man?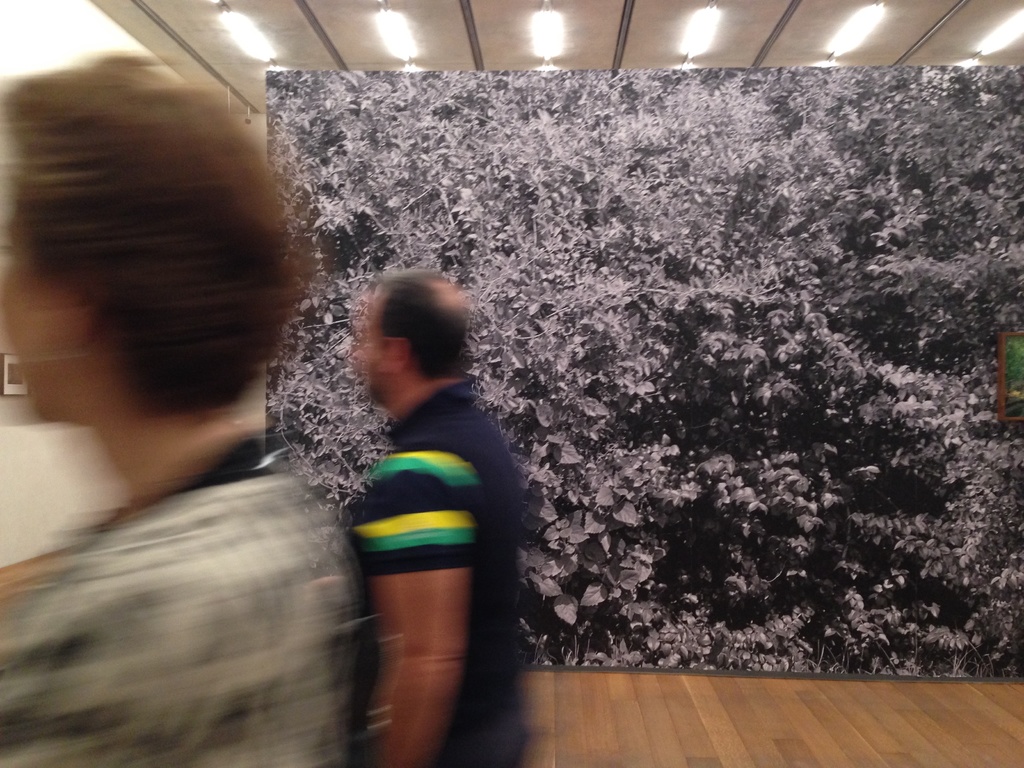
rect(284, 261, 538, 730)
